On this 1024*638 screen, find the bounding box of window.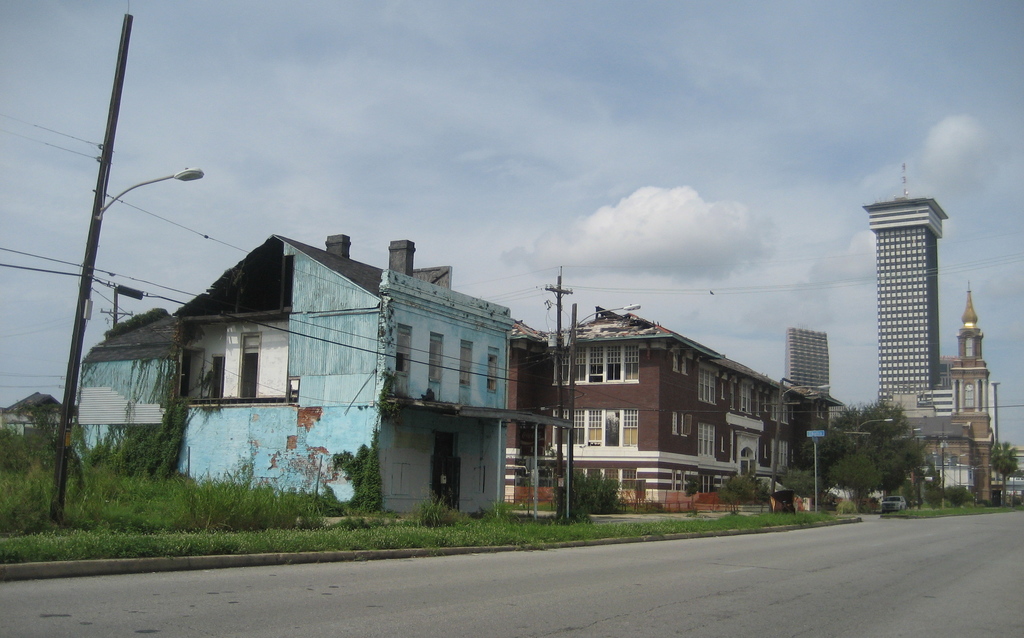
Bounding box: rect(590, 346, 605, 383).
